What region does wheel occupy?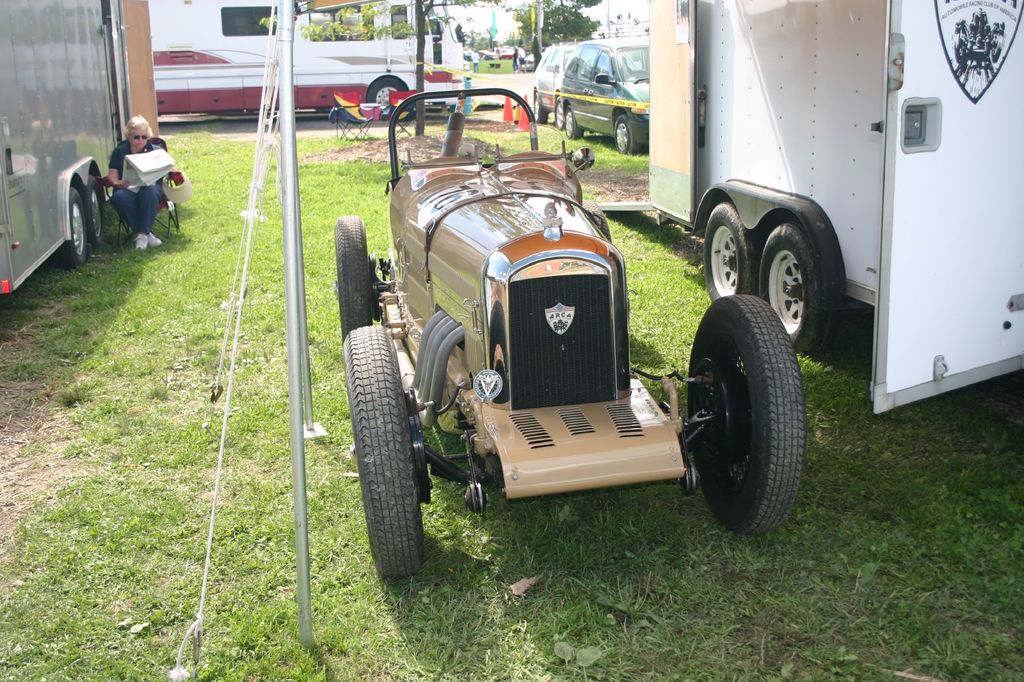
Rect(535, 97, 547, 123).
